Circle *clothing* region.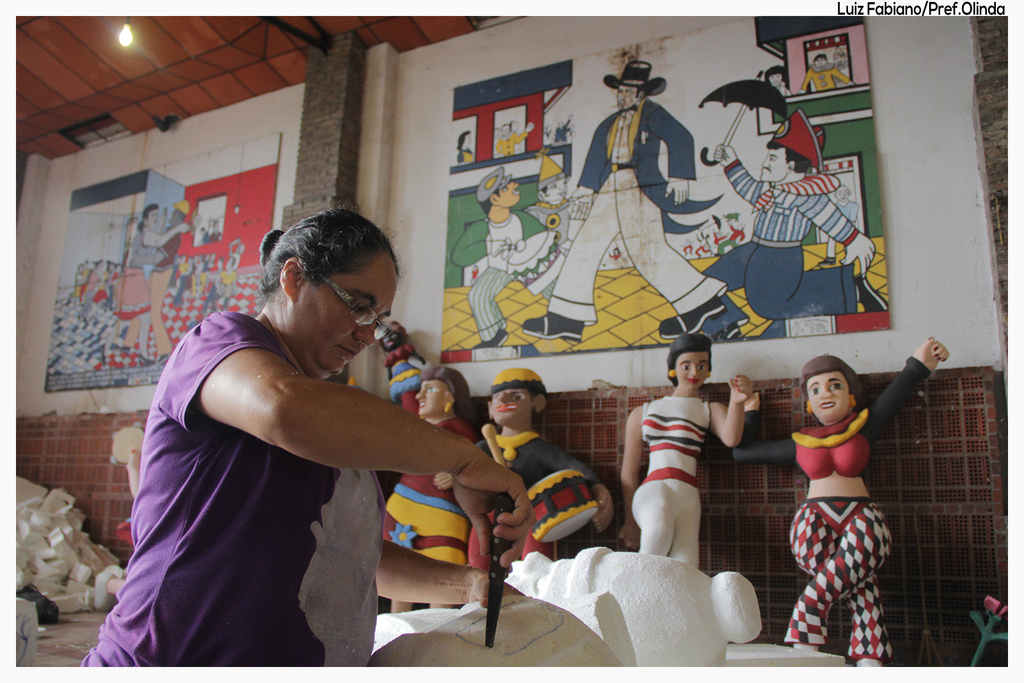
Region: {"left": 127, "top": 232, "right": 158, "bottom": 323}.
